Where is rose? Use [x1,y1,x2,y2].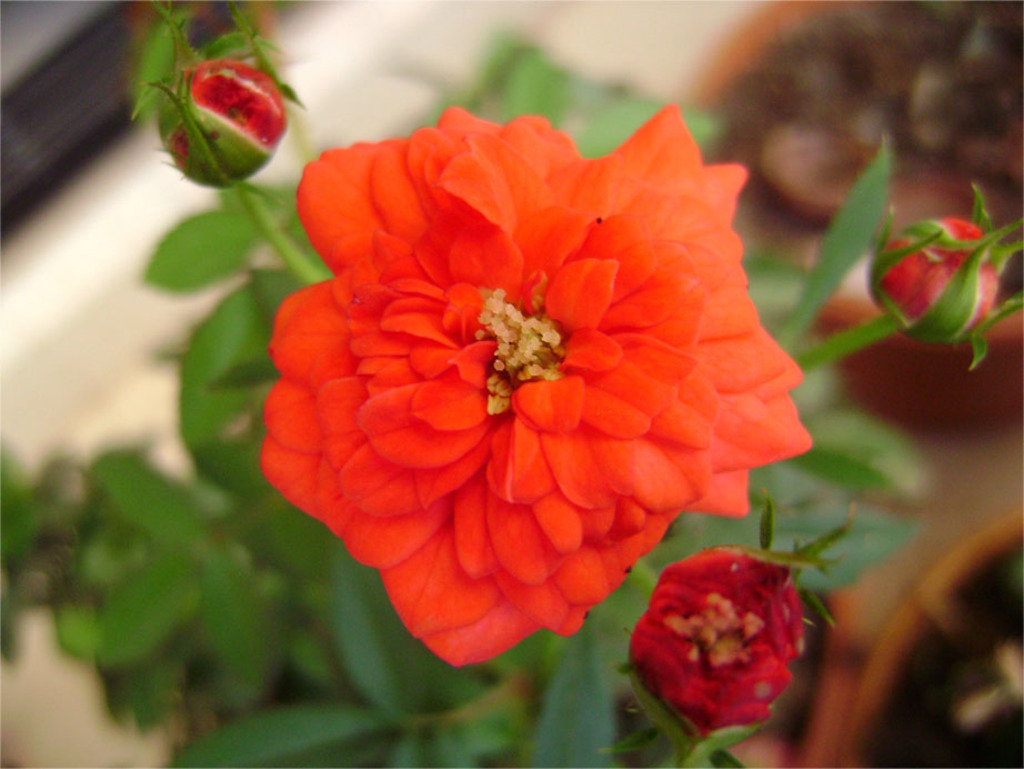
[157,59,289,190].
